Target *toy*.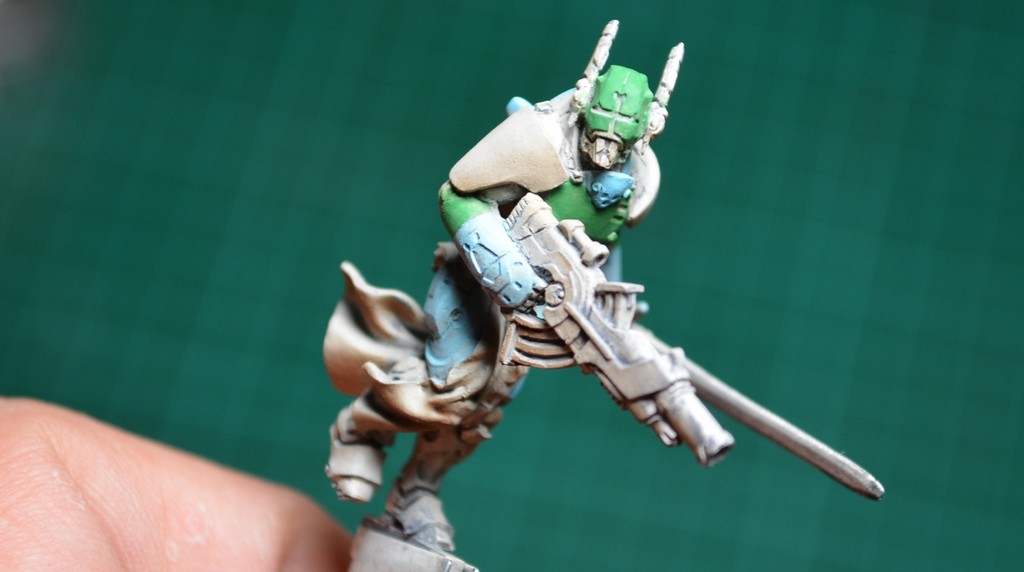
Target region: [347,78,861,528].
